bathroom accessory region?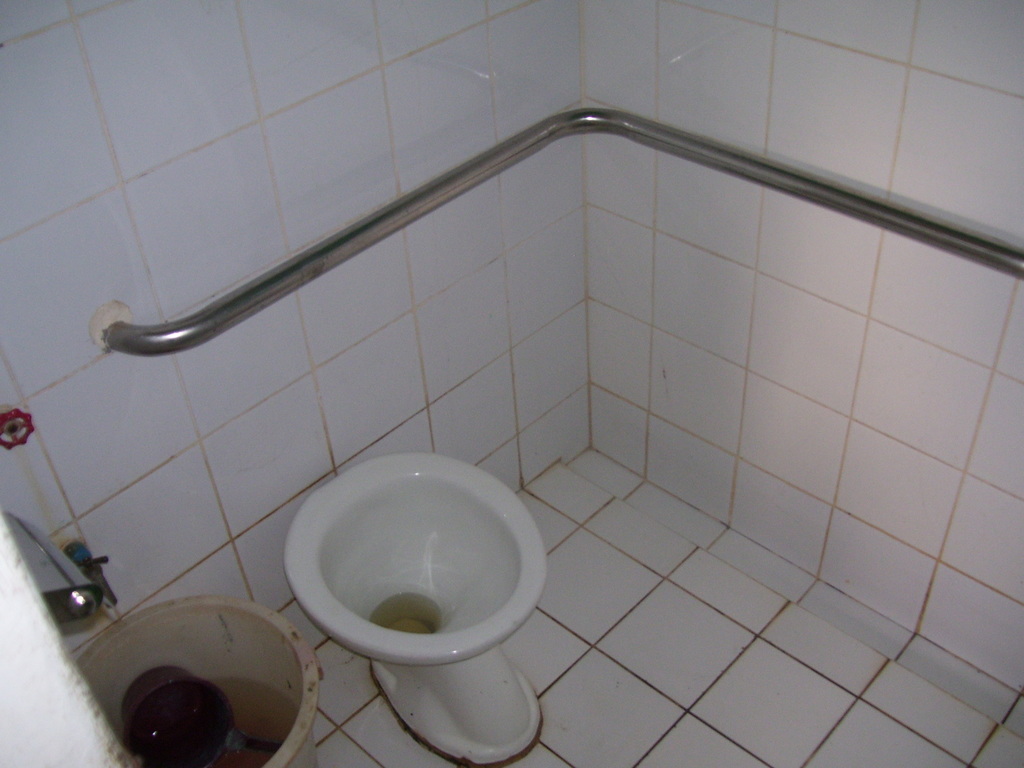
x1=281 y1=439 x2=550 y2=760
